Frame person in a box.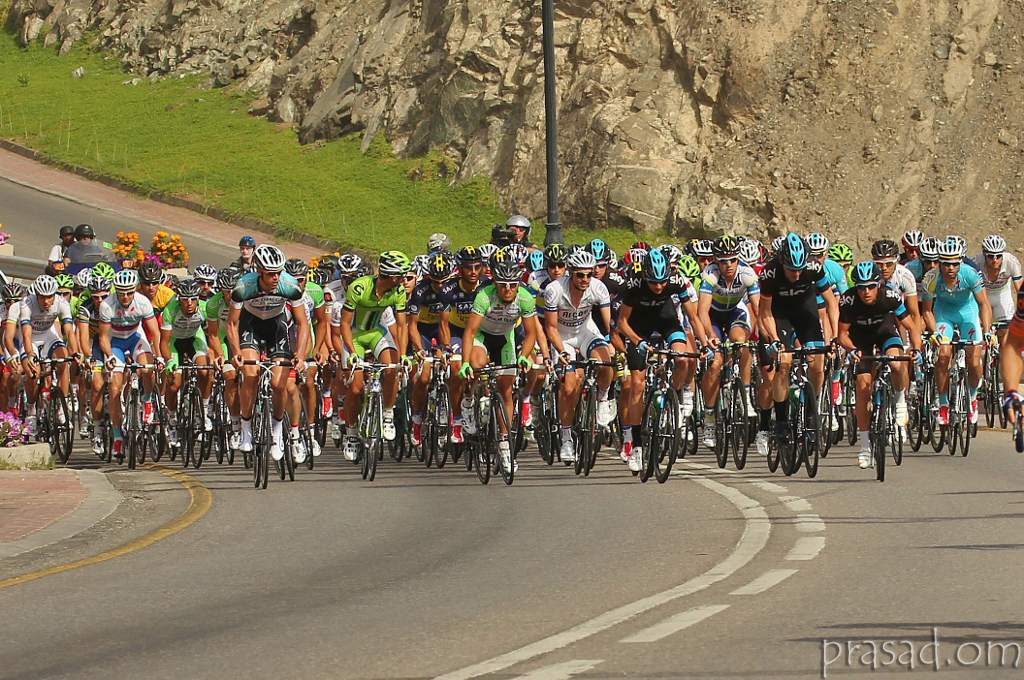
(454,248,540,473).
